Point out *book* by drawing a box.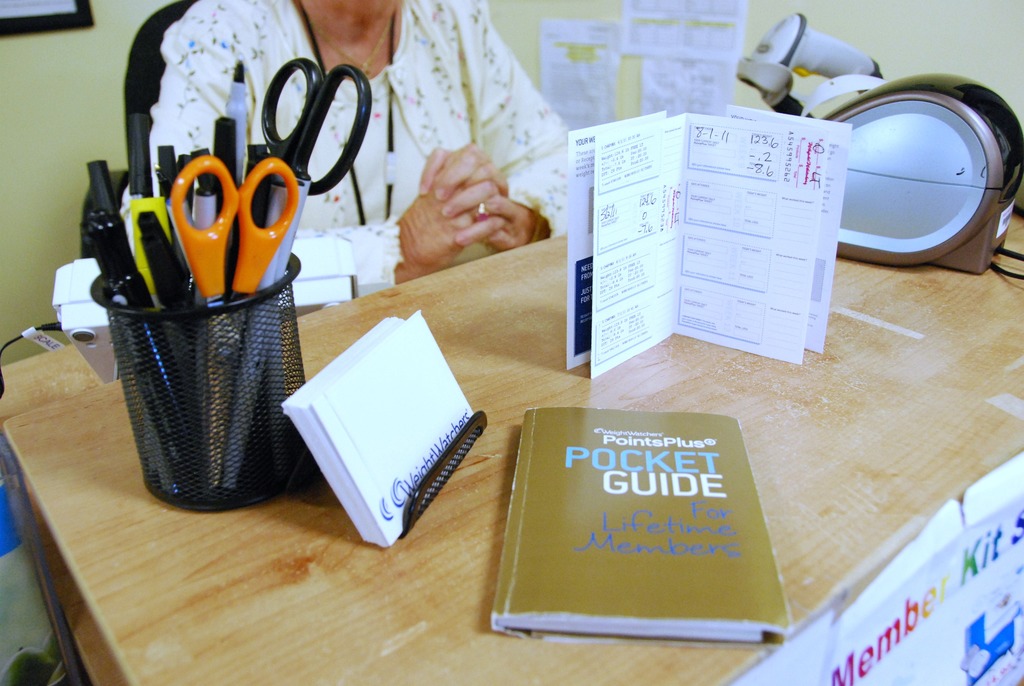
<bbox>282, 309, 479, 546</bbox>.
